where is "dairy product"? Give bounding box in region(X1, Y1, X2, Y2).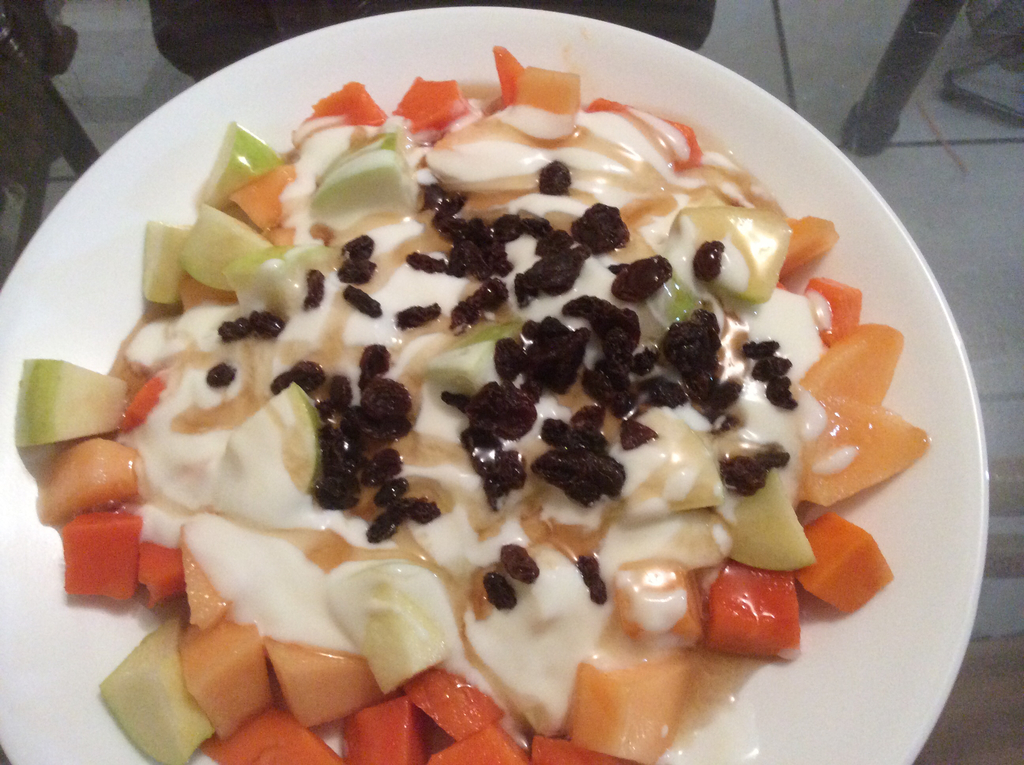
region(106, 8, 908, 750).
